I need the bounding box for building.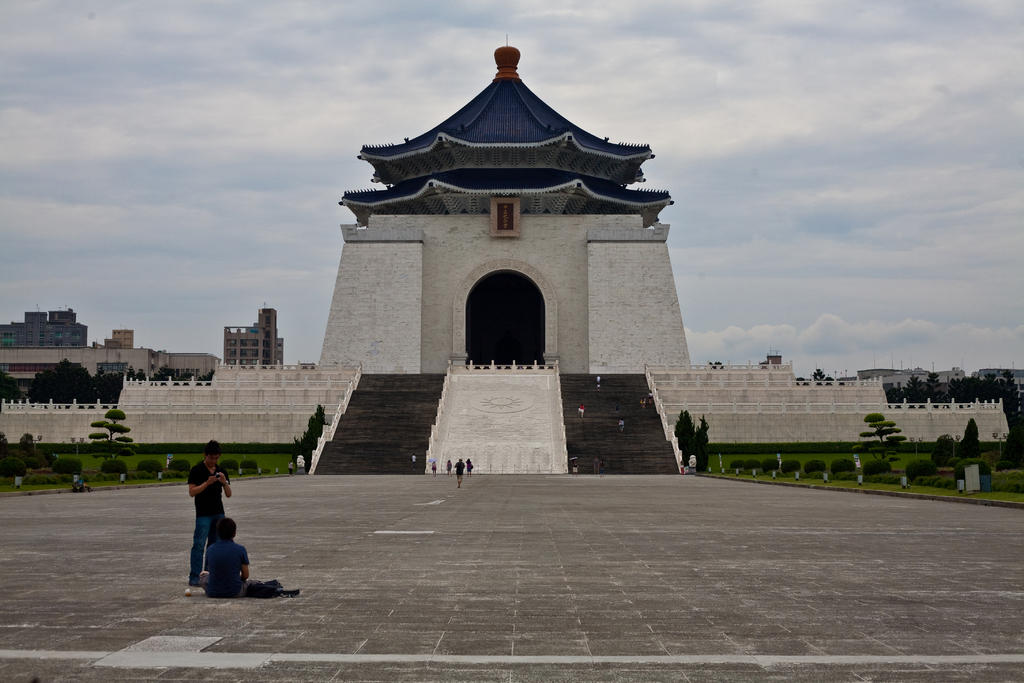
Here it is: <bbox>0, 302, 90, 345</bbox>.
